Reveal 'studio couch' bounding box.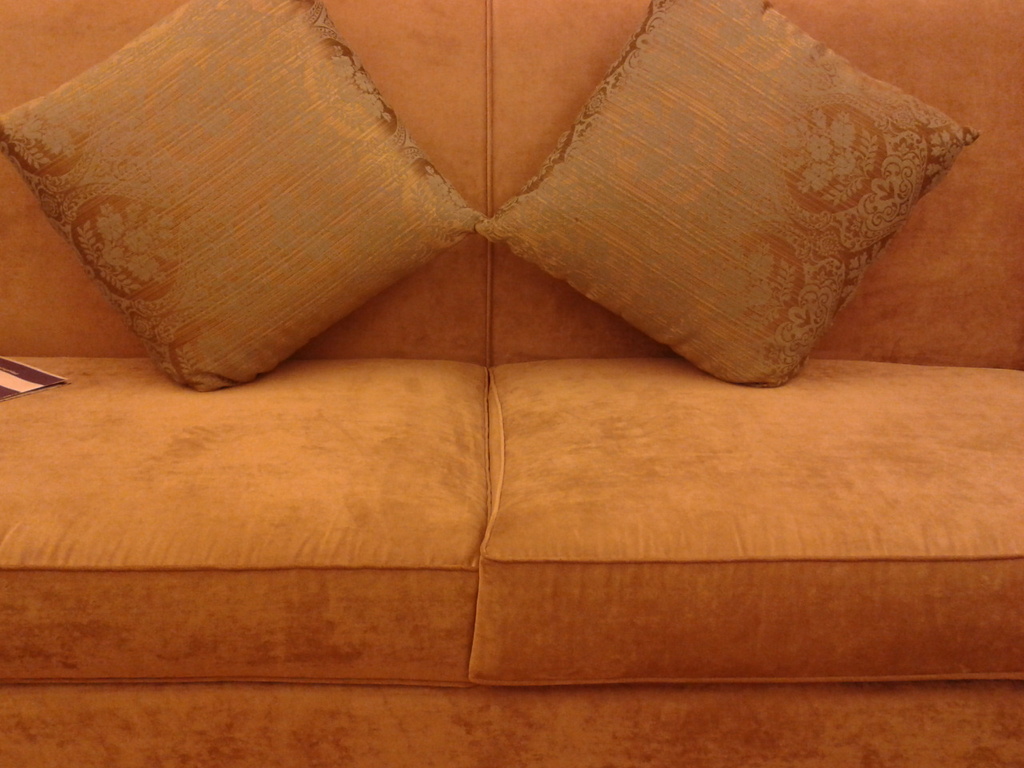
Revealed: box(0, 0, 1023, 766).
